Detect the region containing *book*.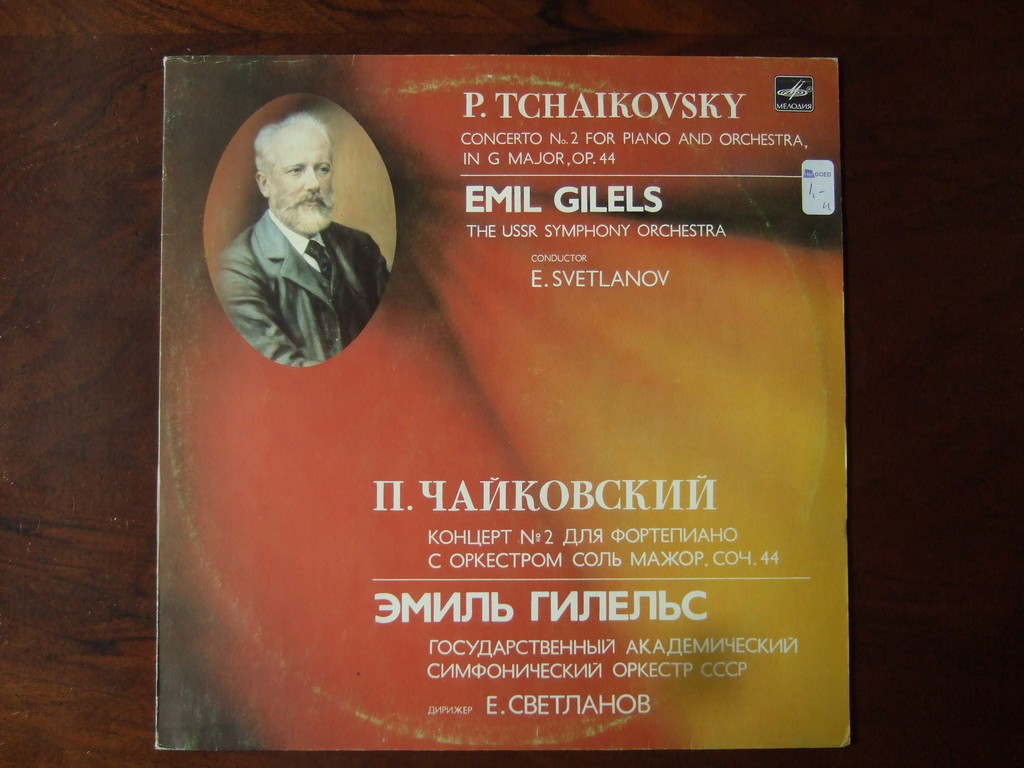
detection(218, 124, 826, 724).
